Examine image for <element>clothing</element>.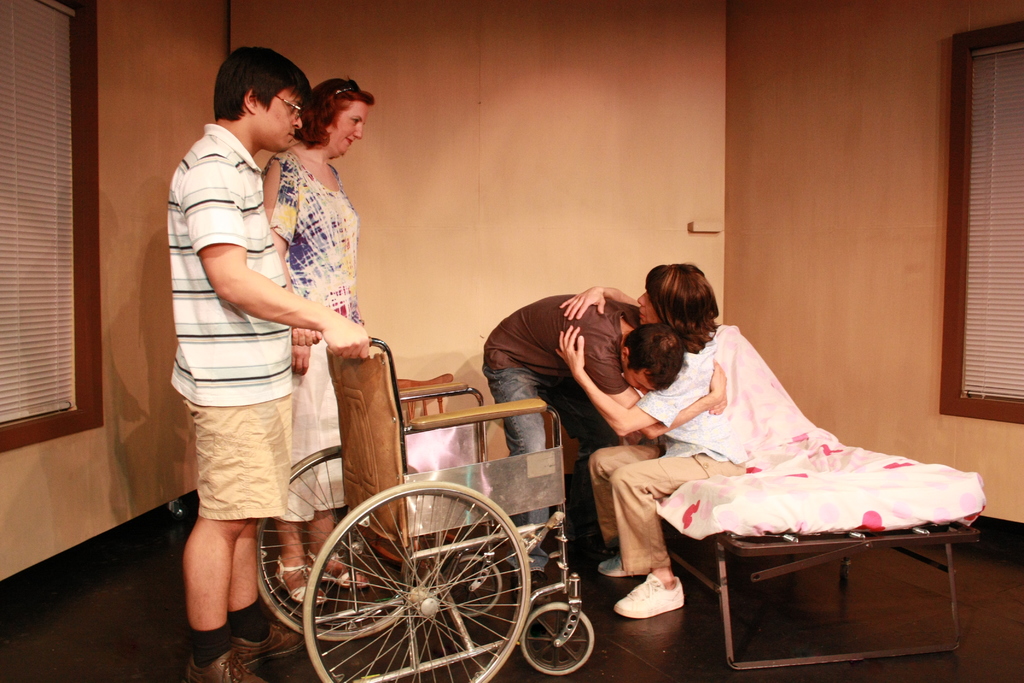
Examination result: locate(587, 341, 749, 570).
